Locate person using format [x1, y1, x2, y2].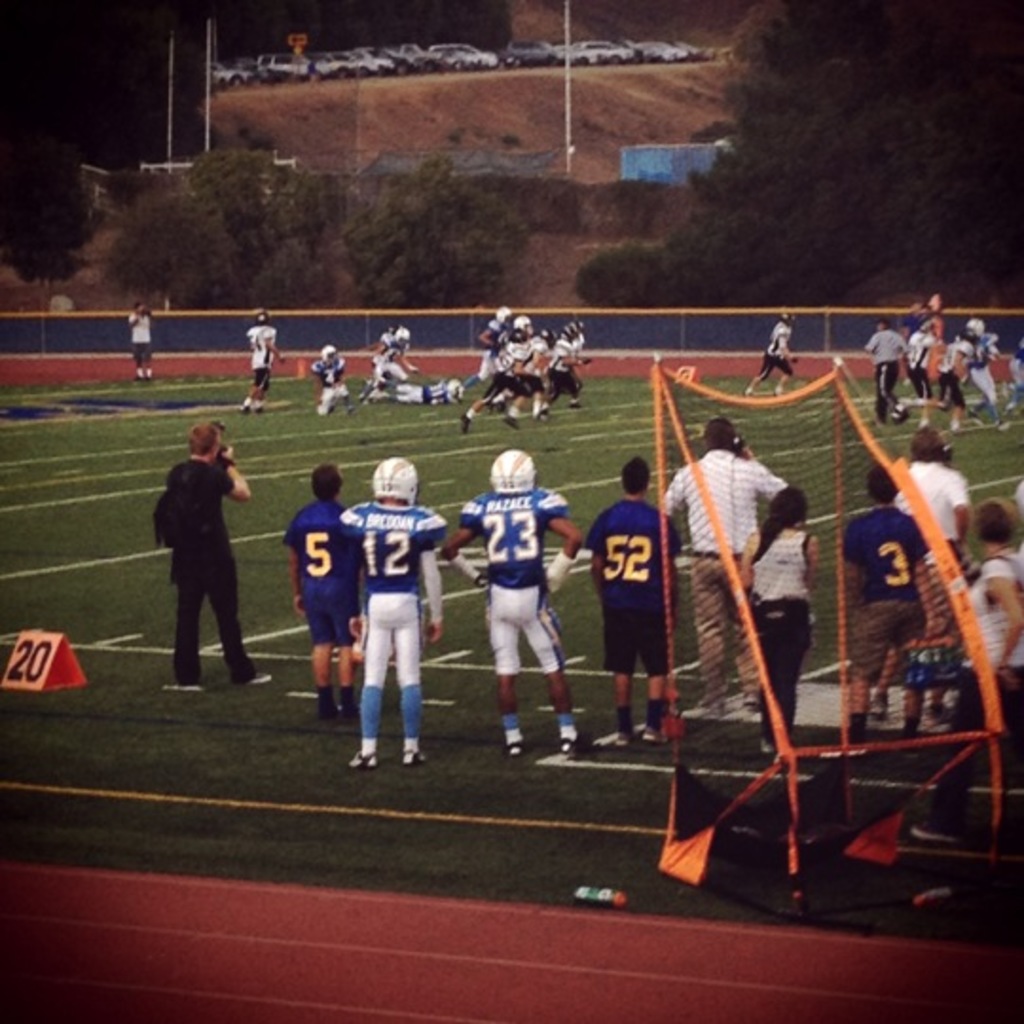
[891, 429, 967, 732].
